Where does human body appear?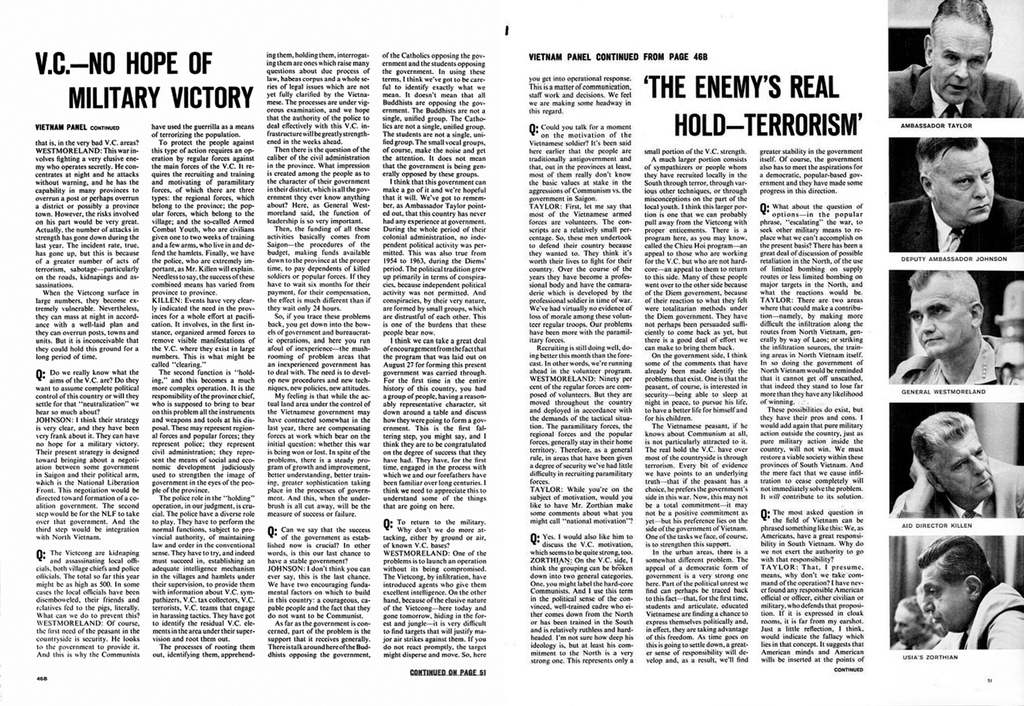
Appears at box(890, 190, 1023, 252).
